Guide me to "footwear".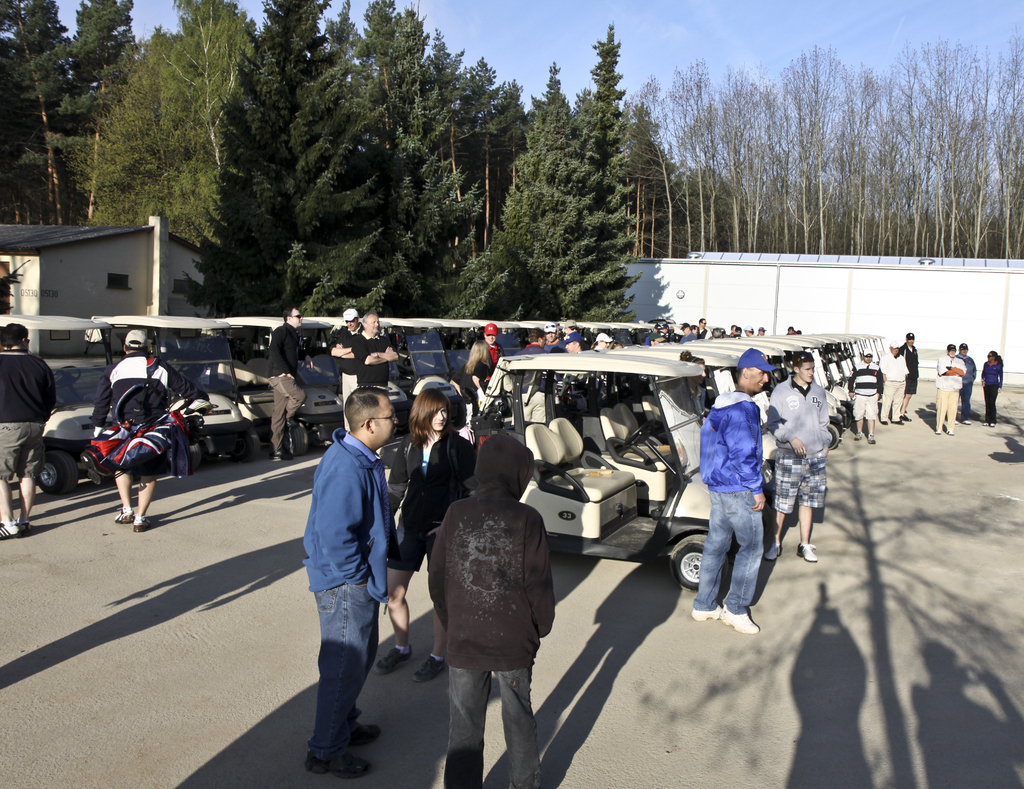
Guidance: crop(893, 418, 903, 423).
